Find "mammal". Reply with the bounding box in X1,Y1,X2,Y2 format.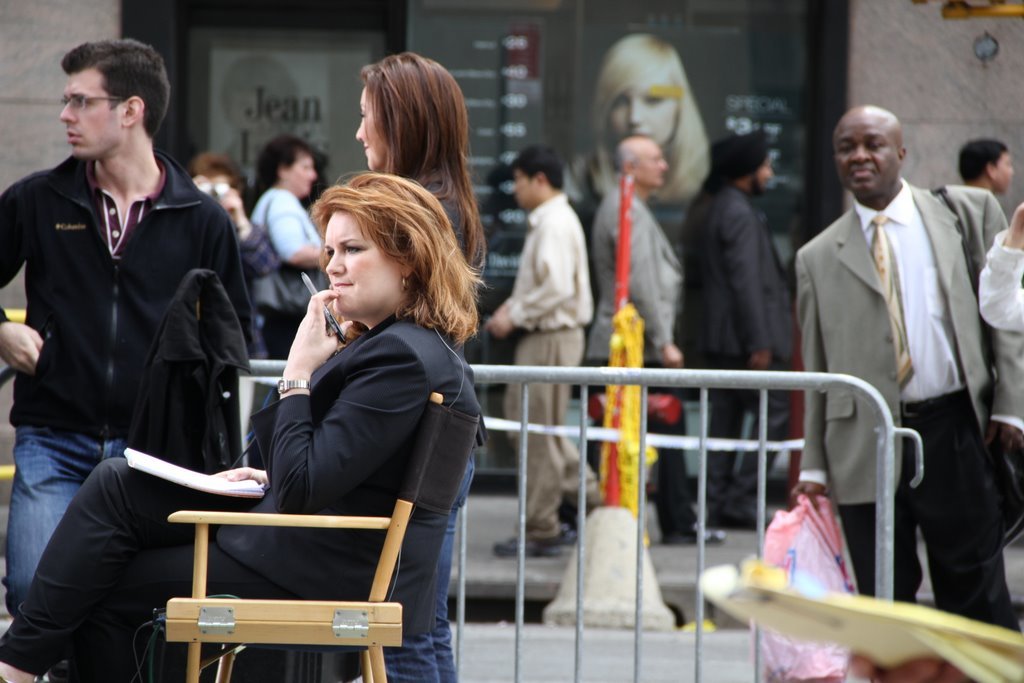
977,201,1023,342.
